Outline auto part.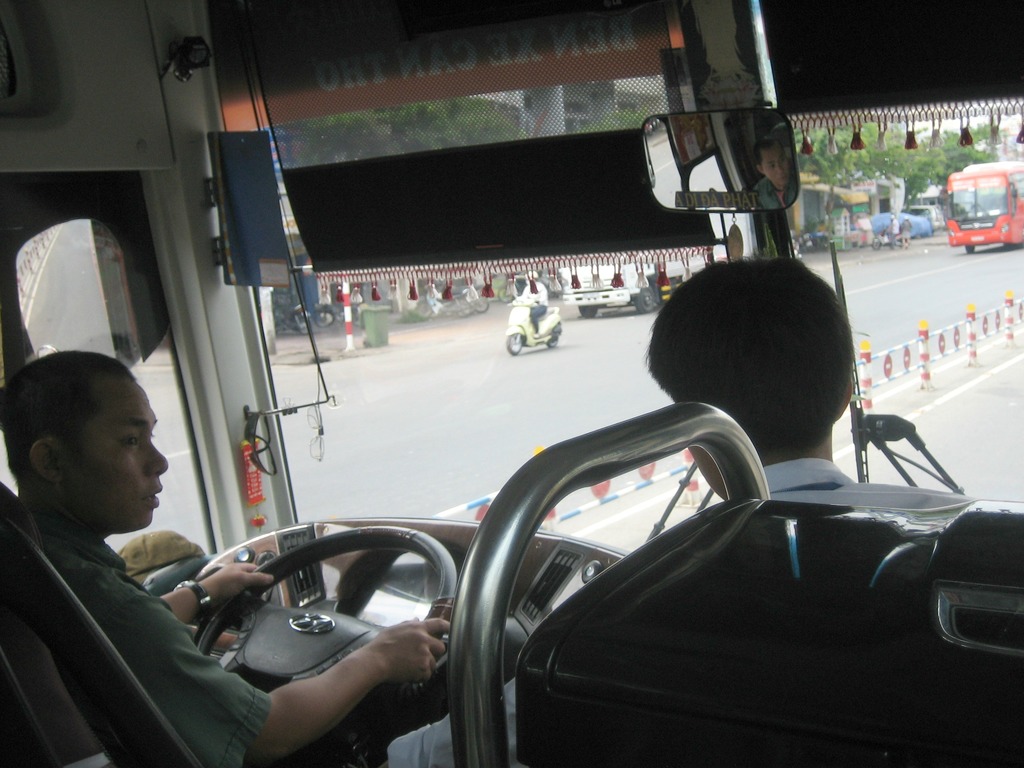
Outline: l=930, t=555, r=1023, b=655.
